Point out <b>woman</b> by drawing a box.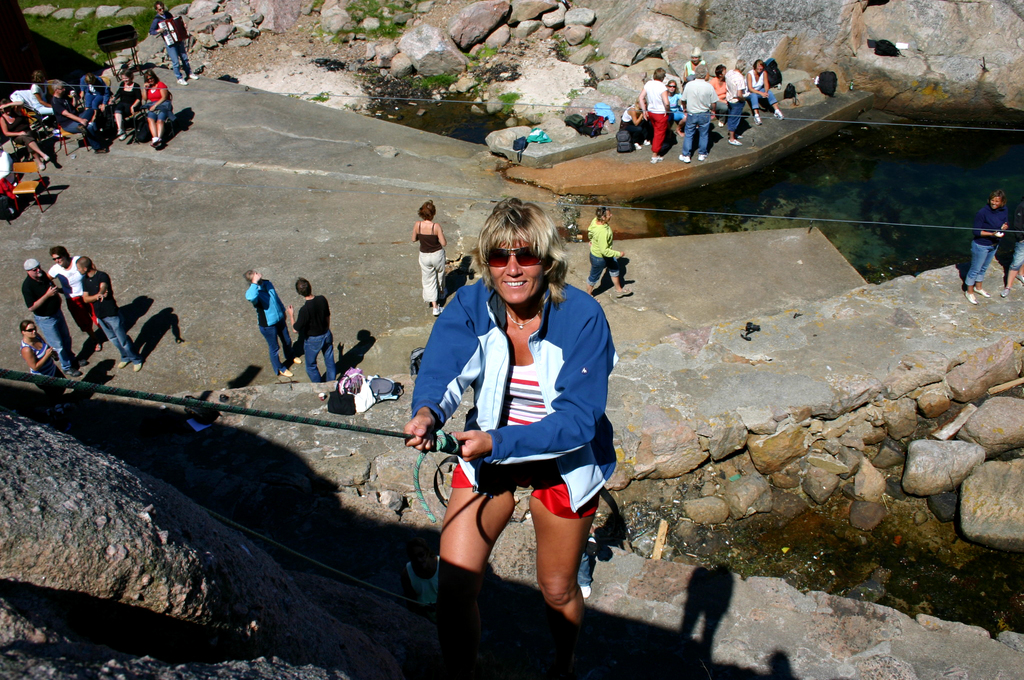
[x1=966, y1=188, x2=1009, y2=307].
